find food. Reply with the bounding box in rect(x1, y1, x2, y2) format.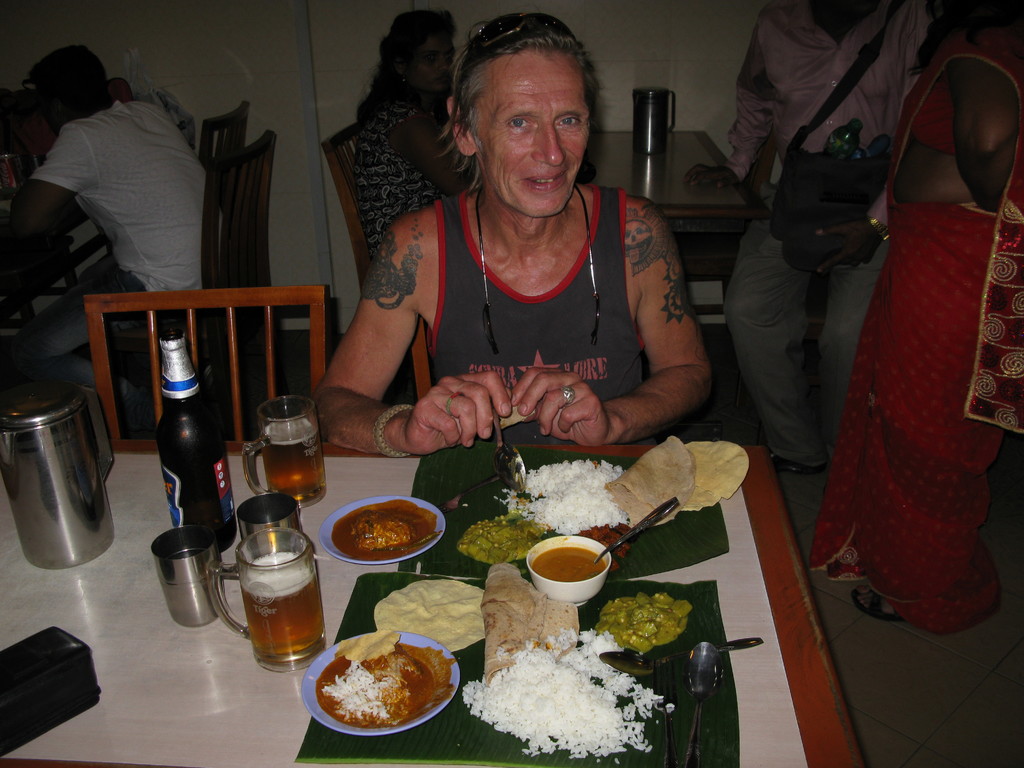
rect(458, 435, 750, 575).
